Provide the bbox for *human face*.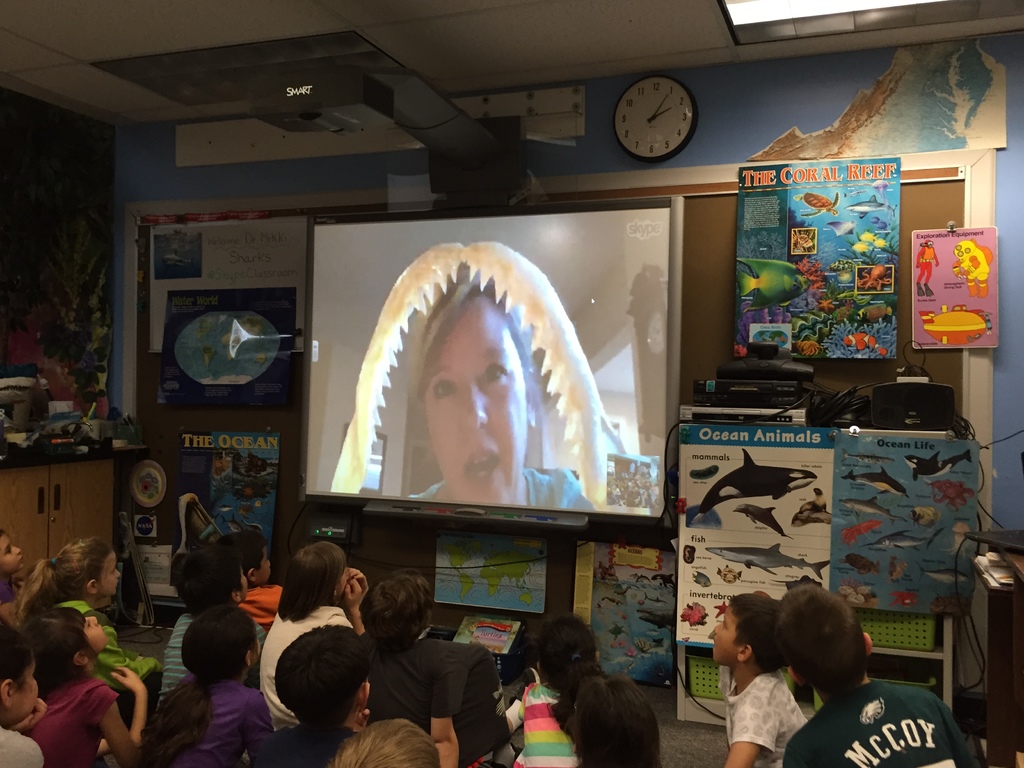
BBox(100, 553, 121, 598).
